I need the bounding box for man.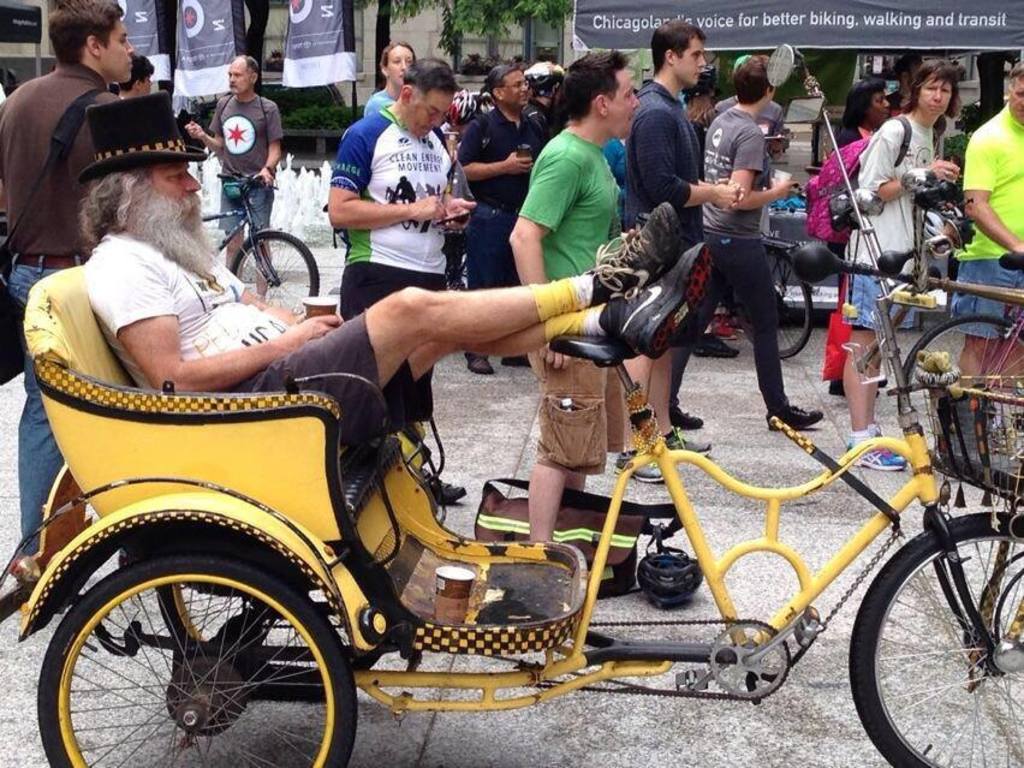
Here it is: 0,0,142,590.
